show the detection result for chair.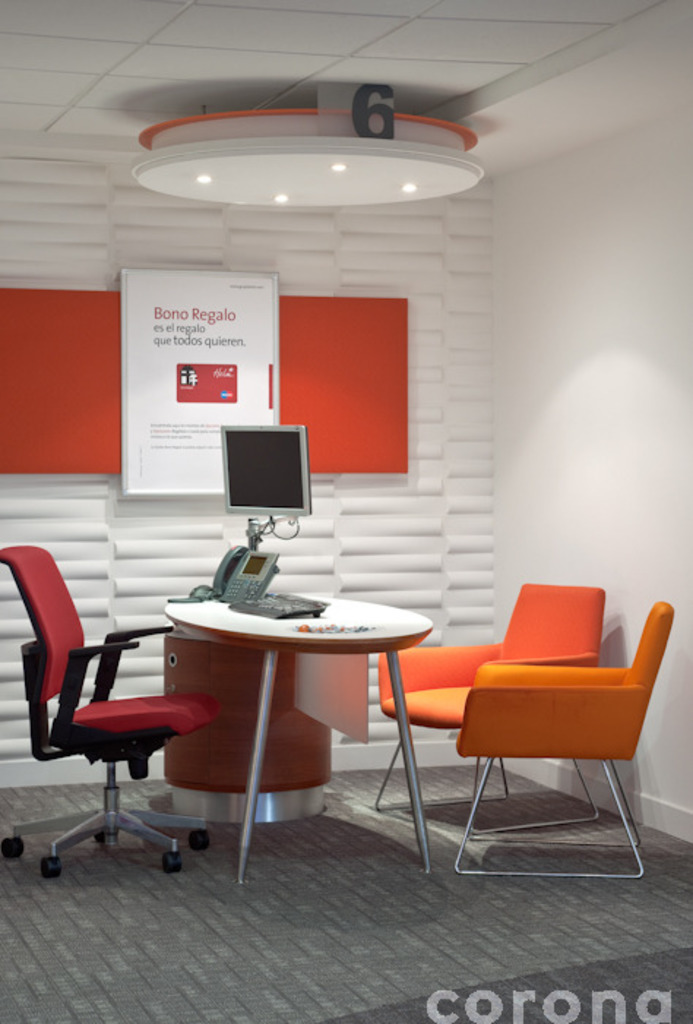
(13, 516, 243, 907).
